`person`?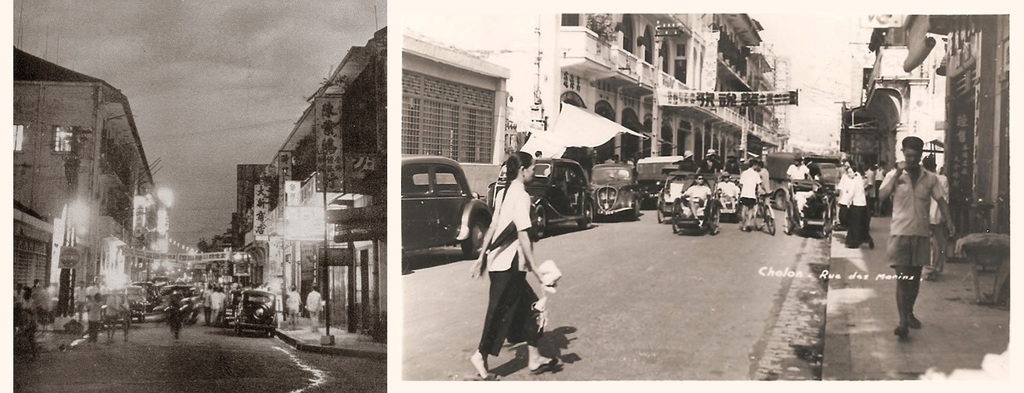
region(785, 156, 804, 213)
